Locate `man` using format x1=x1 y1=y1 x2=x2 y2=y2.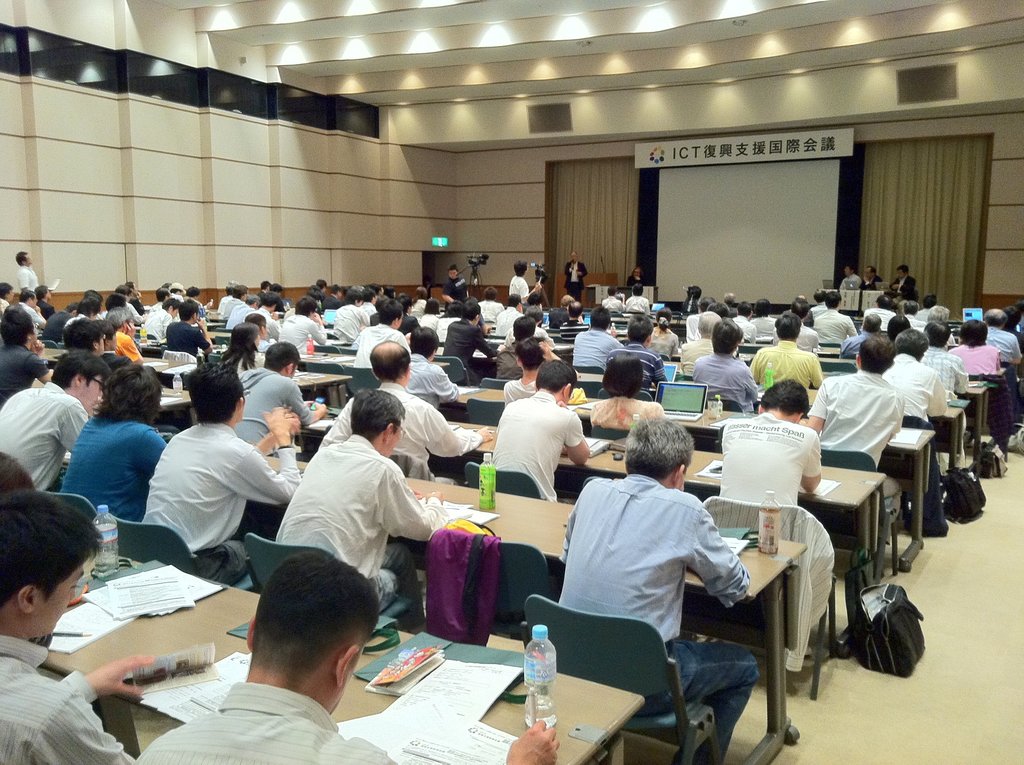
x1=502 y1=339 x2=540 y2=404.
